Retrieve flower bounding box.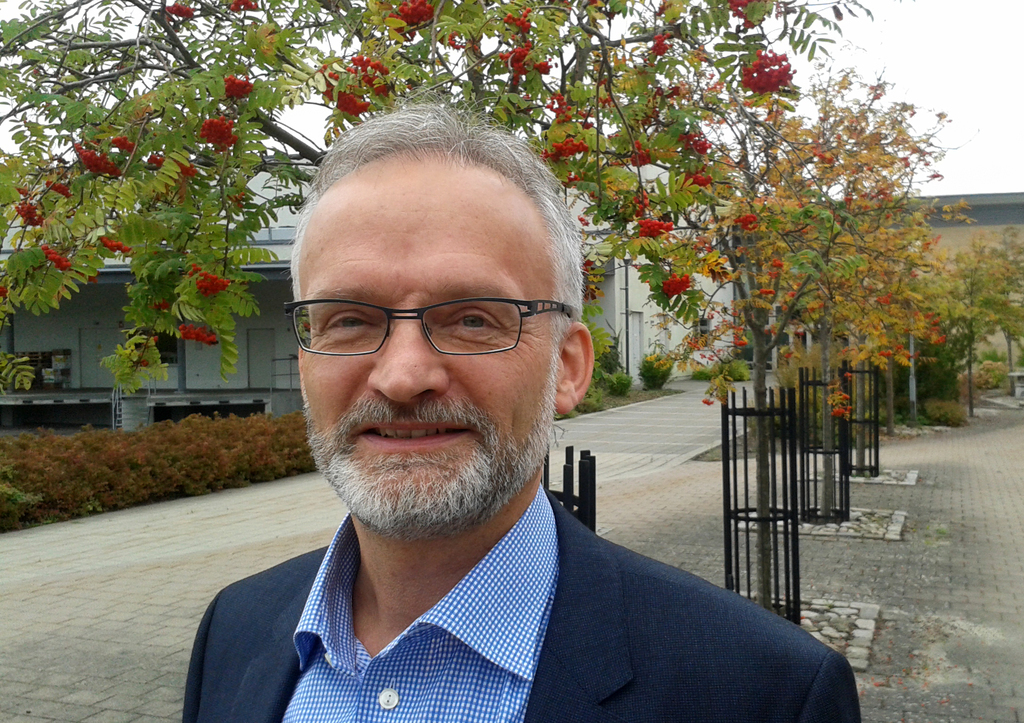
Bounding box: left=550, top=92, right=572, bottom=125.
